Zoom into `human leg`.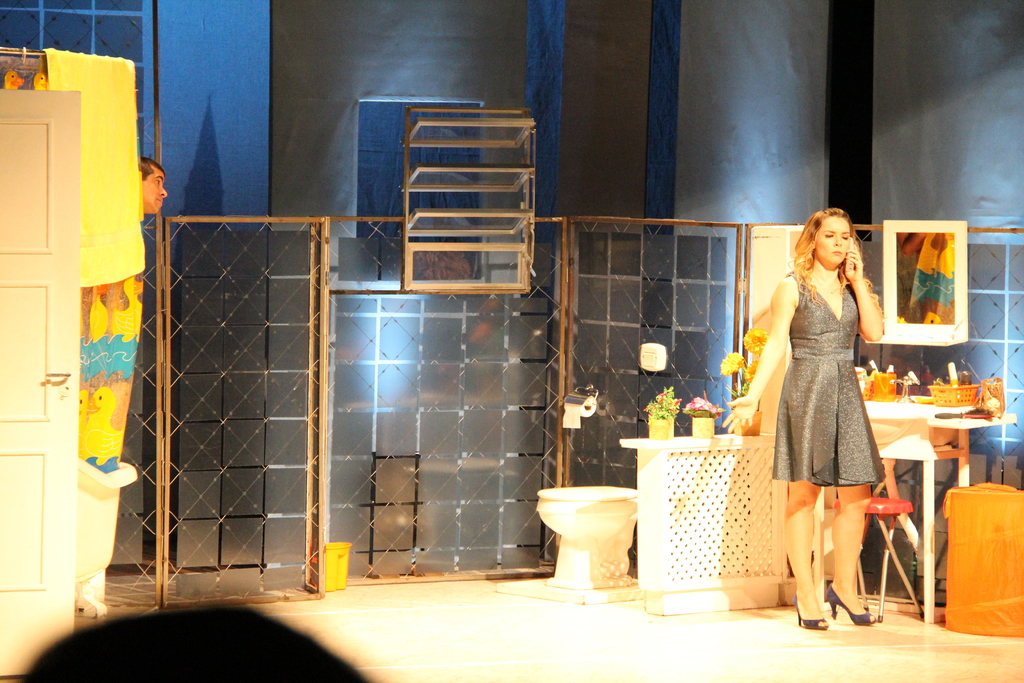
Zoom target: <region>826, 484, 881, 626</region>.
